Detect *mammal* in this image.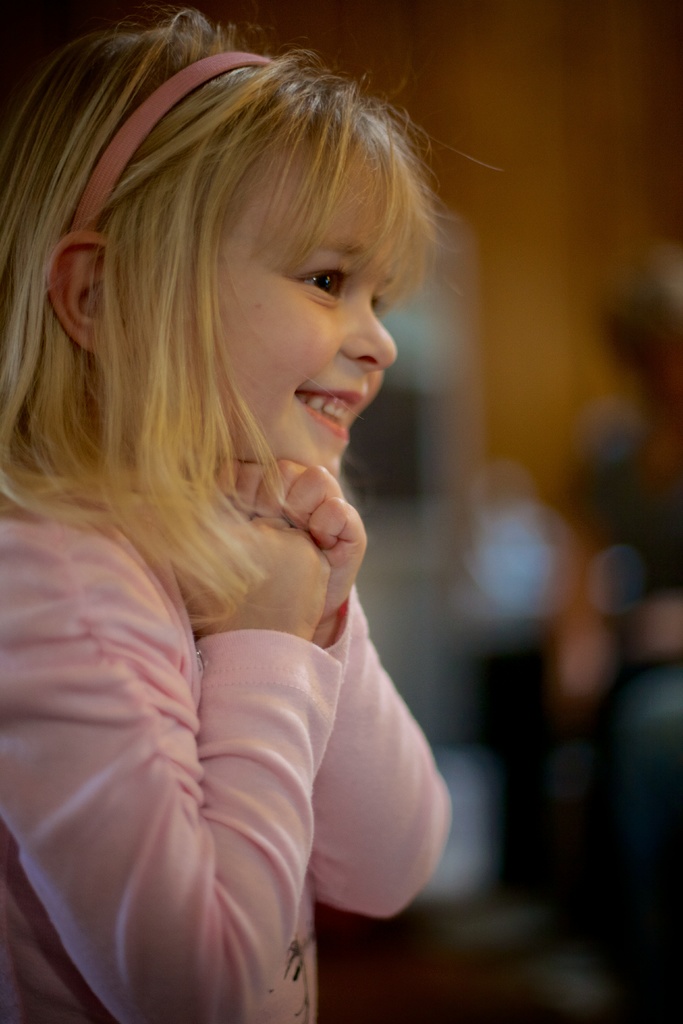
Detection: Rect(0, 25, 512, 971).
